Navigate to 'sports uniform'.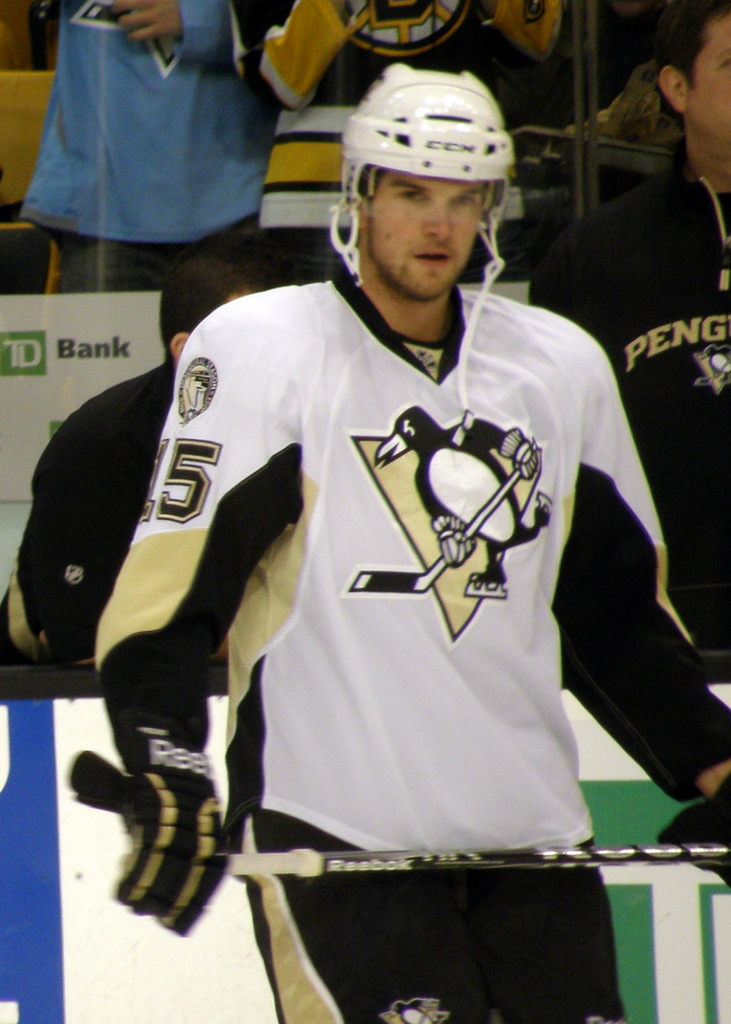
Navigation target: locate(84, 255, 646, 992).
